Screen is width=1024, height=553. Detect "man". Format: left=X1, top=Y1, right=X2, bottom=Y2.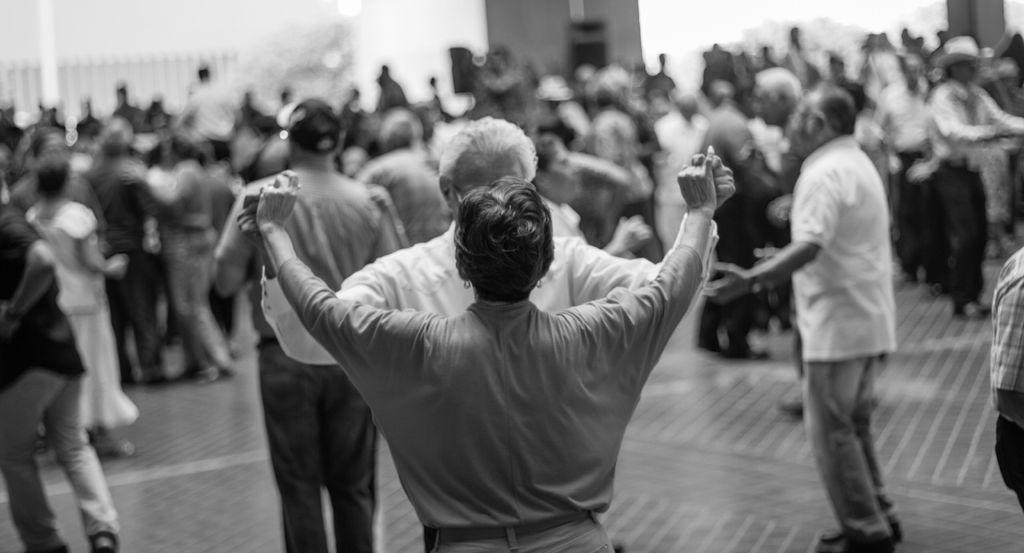
left=700, top=81, right=905, bottom=552.
